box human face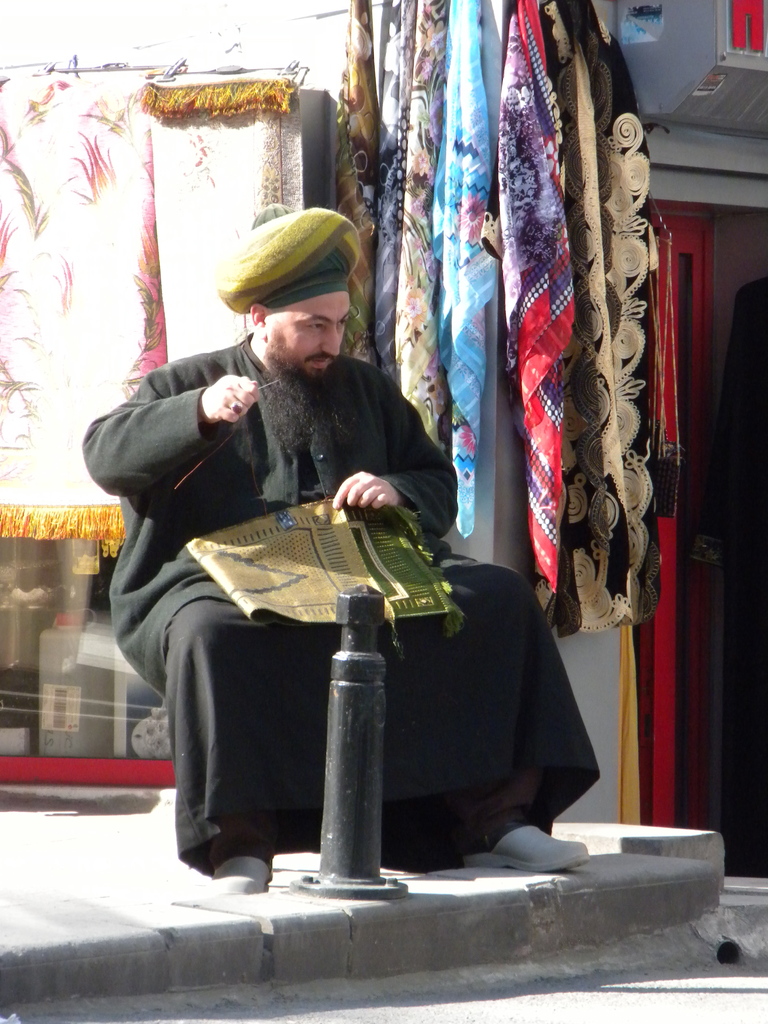
(264, 291, 349, 374)
